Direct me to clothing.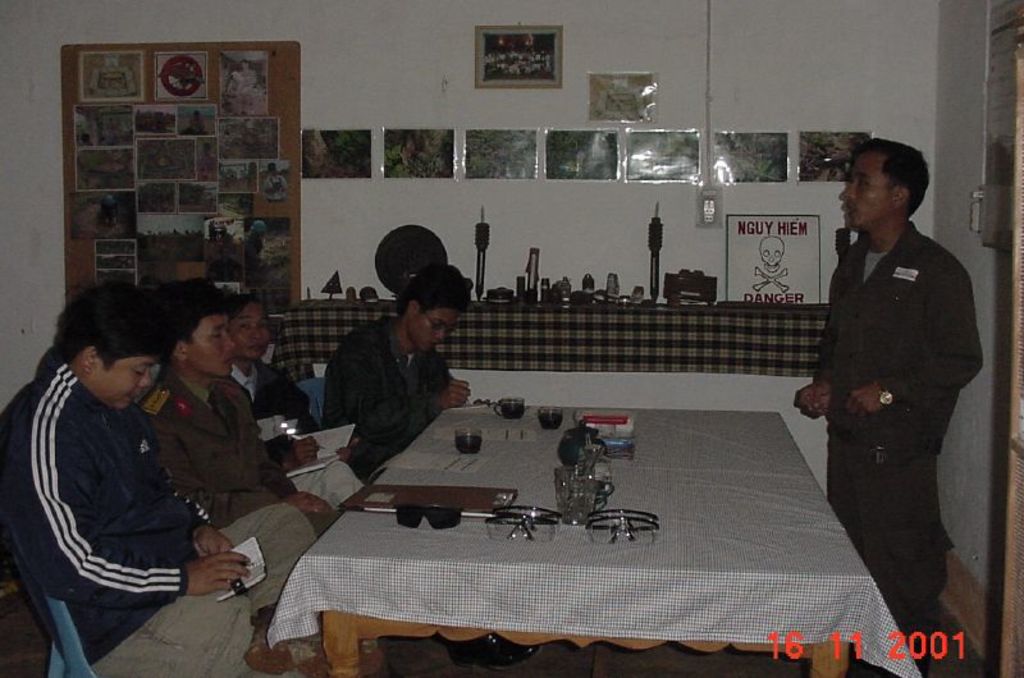
Direction: 310/306/465/489.
